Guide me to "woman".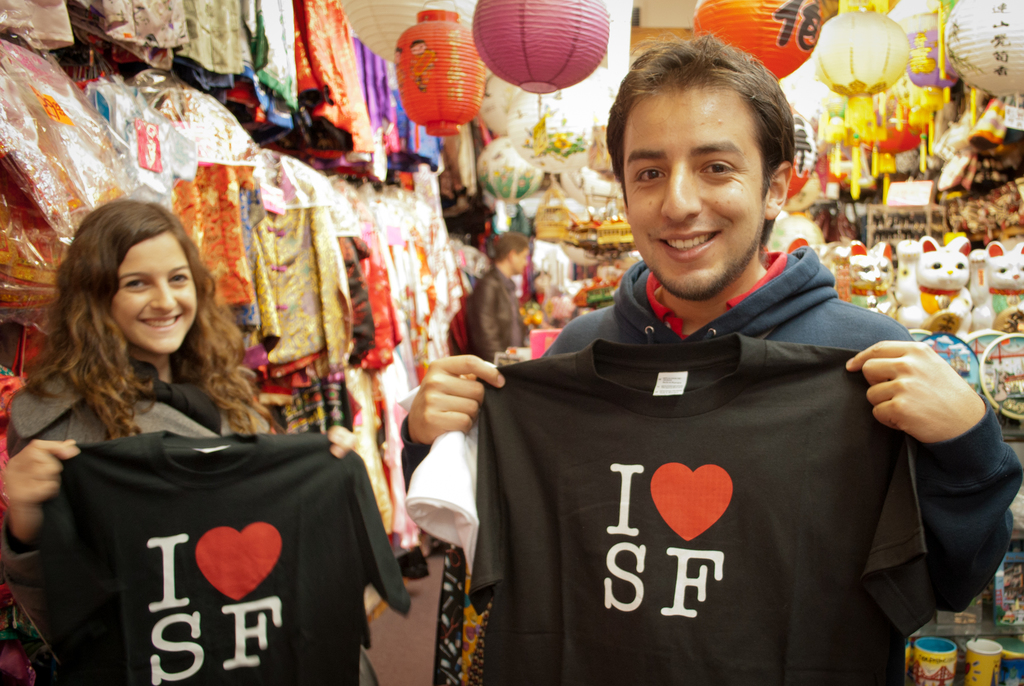
Guidance: box=[0, 197, 298, 637].
